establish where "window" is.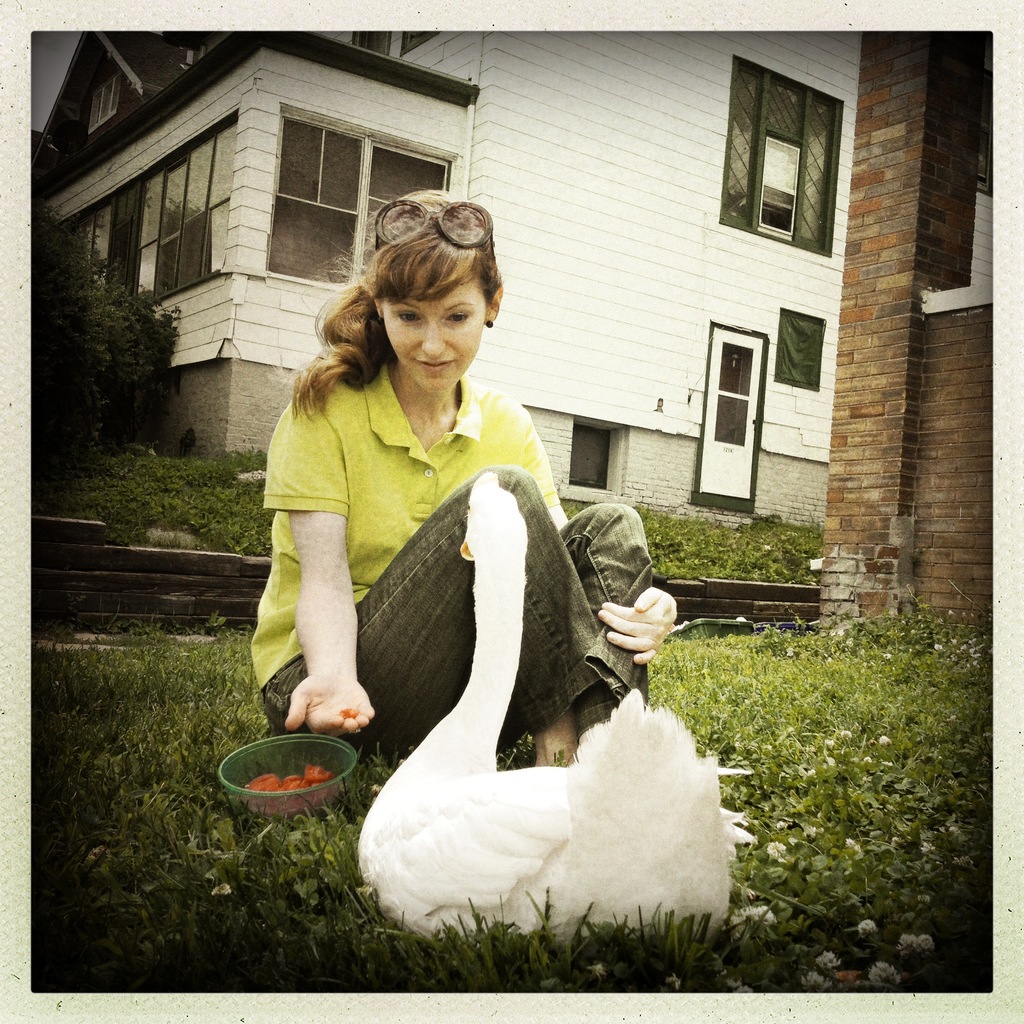
Established at 566,417,615,491.
